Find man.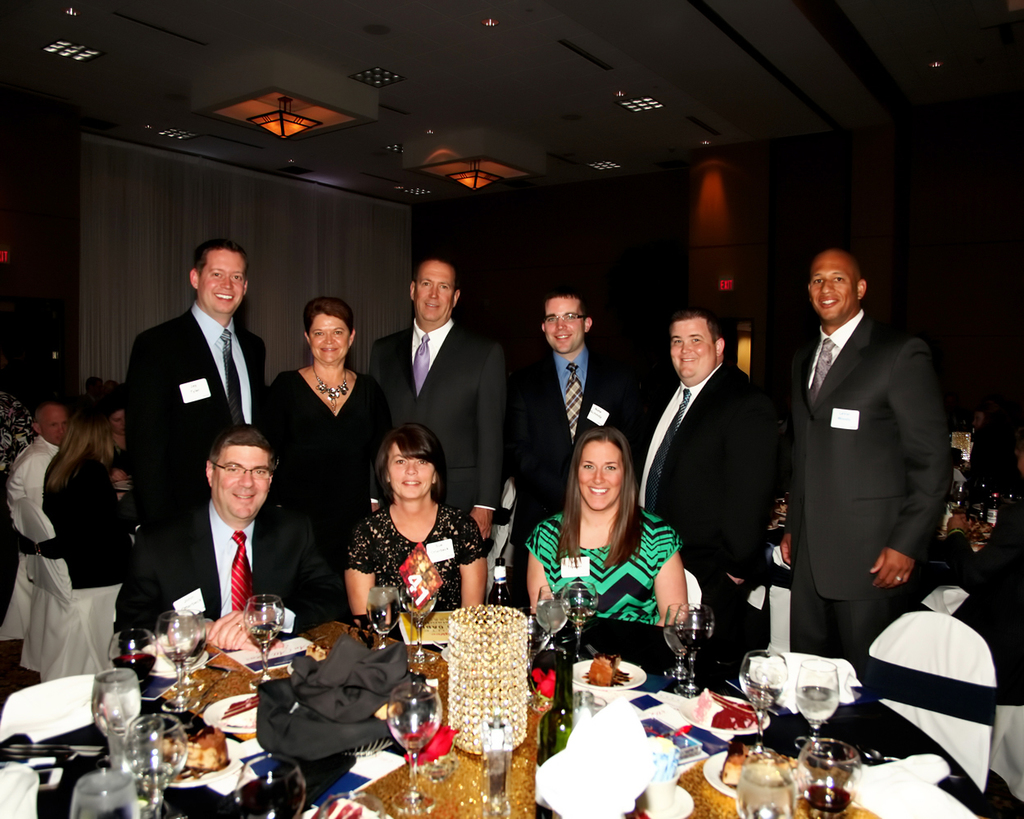
BBox(784, 247, 952, 669).
